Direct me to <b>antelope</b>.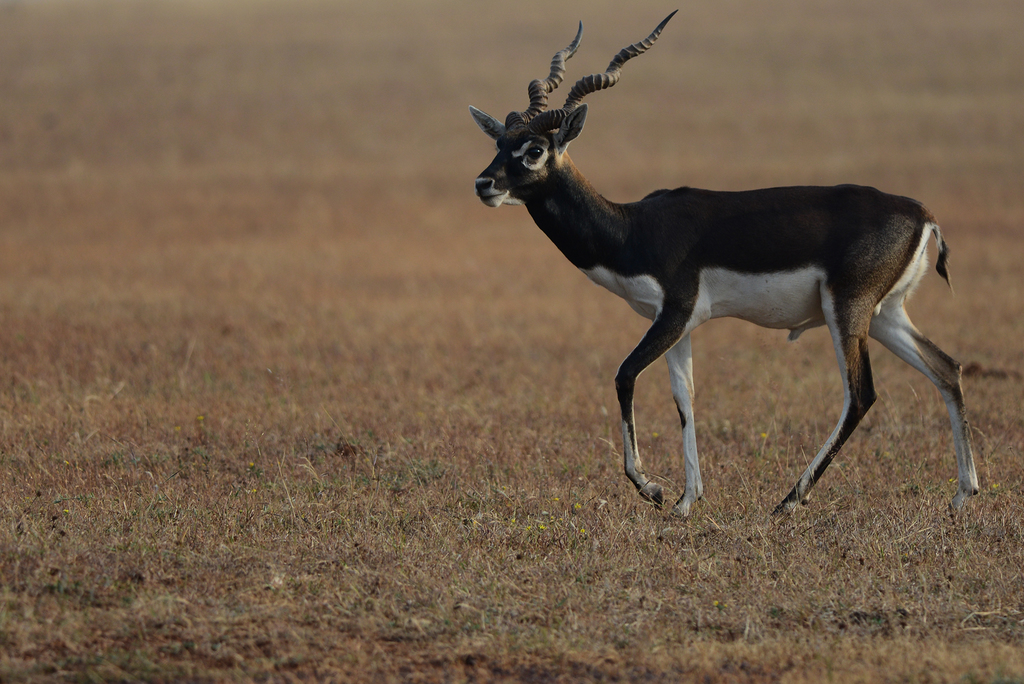
Direction: x1=477 y1=10 x2=980 y2=518.
